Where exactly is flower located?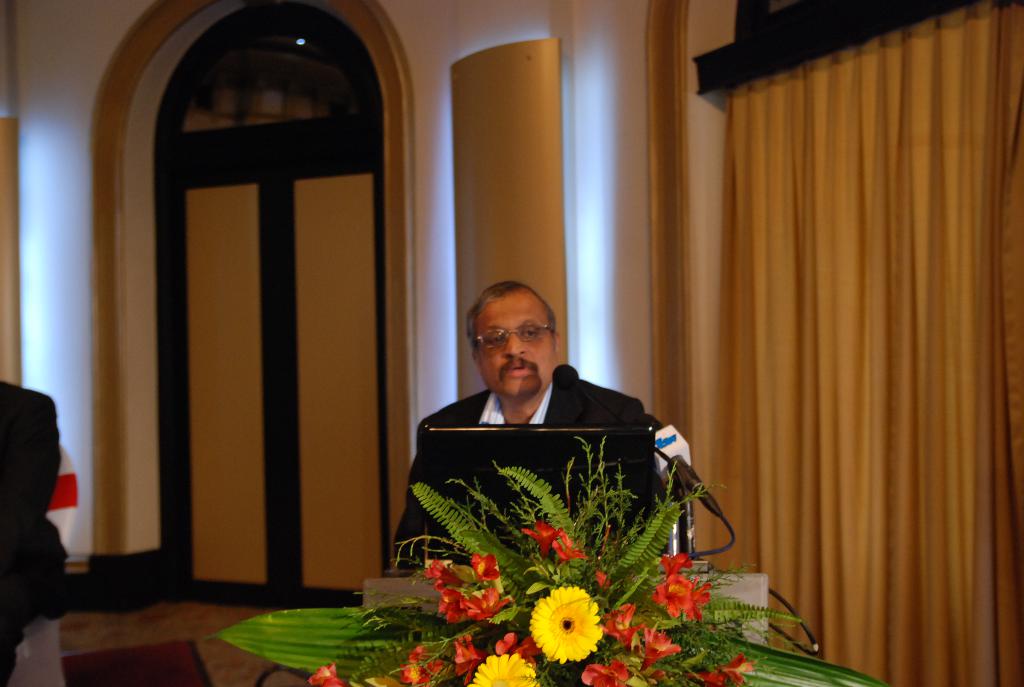
Its bounding box is (441,590,463,621).
